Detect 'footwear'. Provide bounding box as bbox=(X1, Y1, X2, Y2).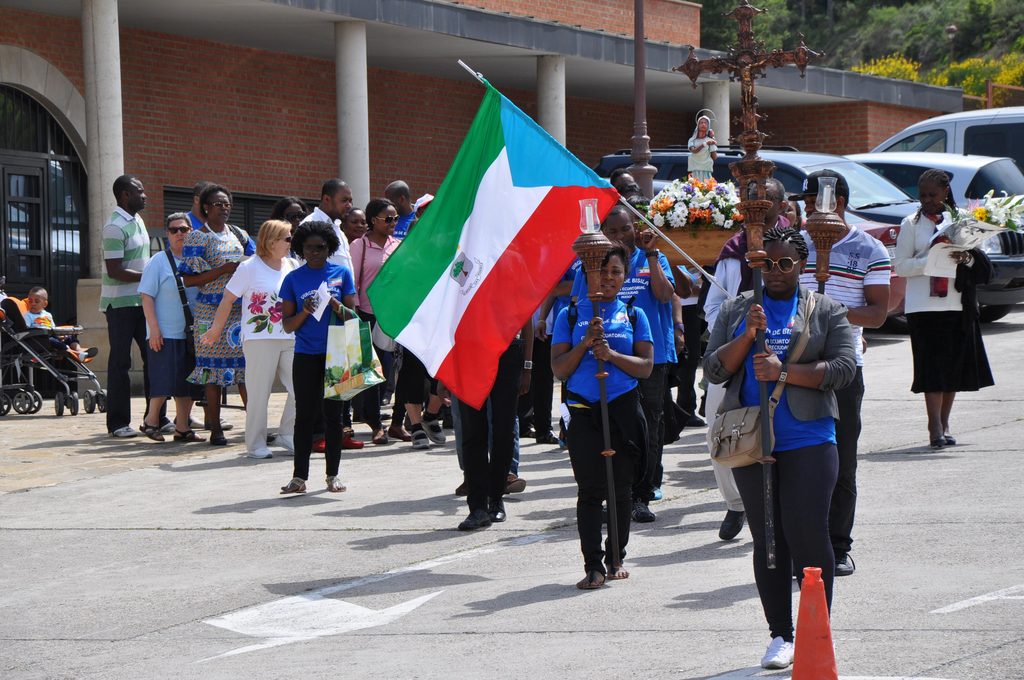
bbox=(632, 498, 656, 522).
